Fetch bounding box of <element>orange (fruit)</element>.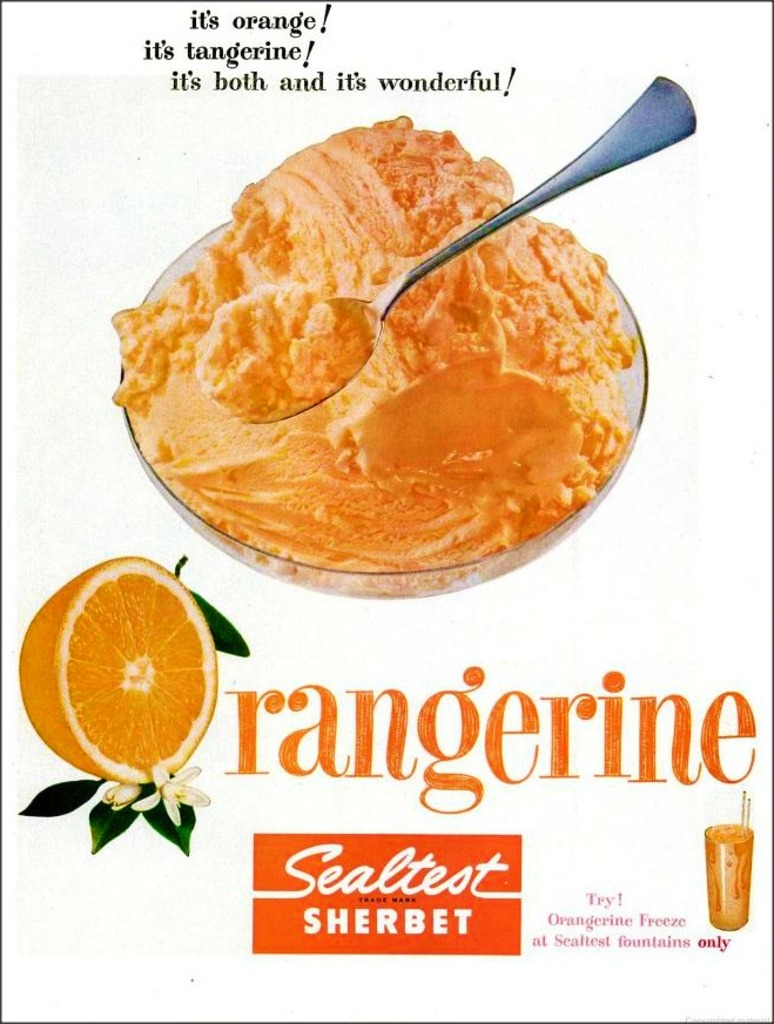
Bbox: <bbox>32, 568, 204, 807</bbox>.
